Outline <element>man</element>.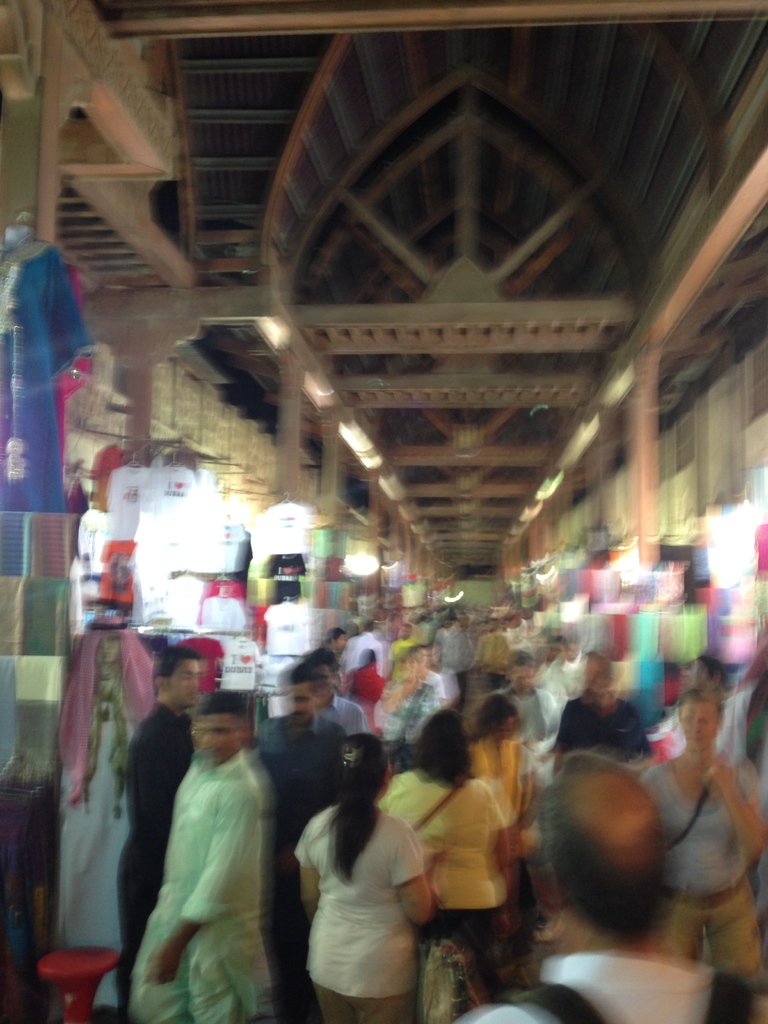
Outline: 111 651 207 1011.
